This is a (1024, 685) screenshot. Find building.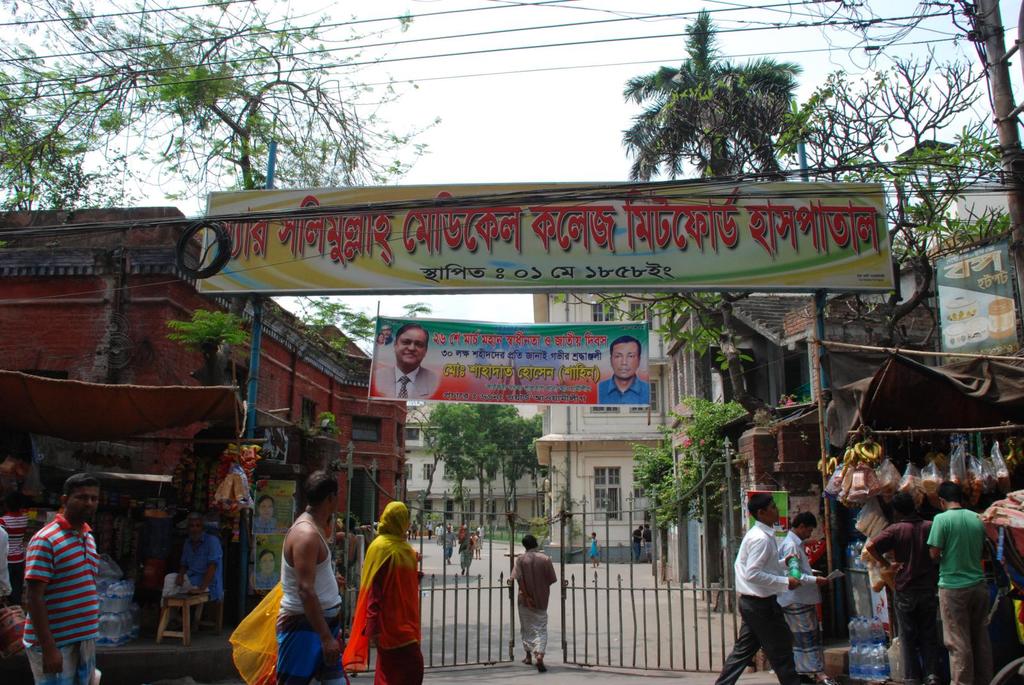
Bounding box: pyautogui.locateOnScreen(406, 290, 668, 562).
